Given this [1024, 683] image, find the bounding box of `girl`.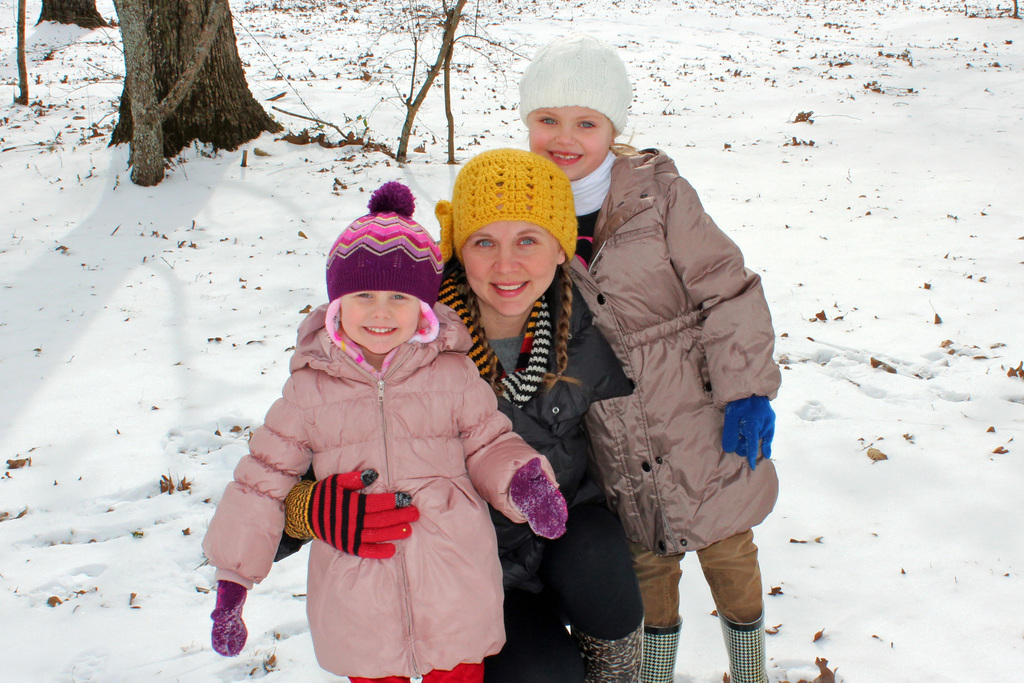
BBox(199, 176, 570, 682).
